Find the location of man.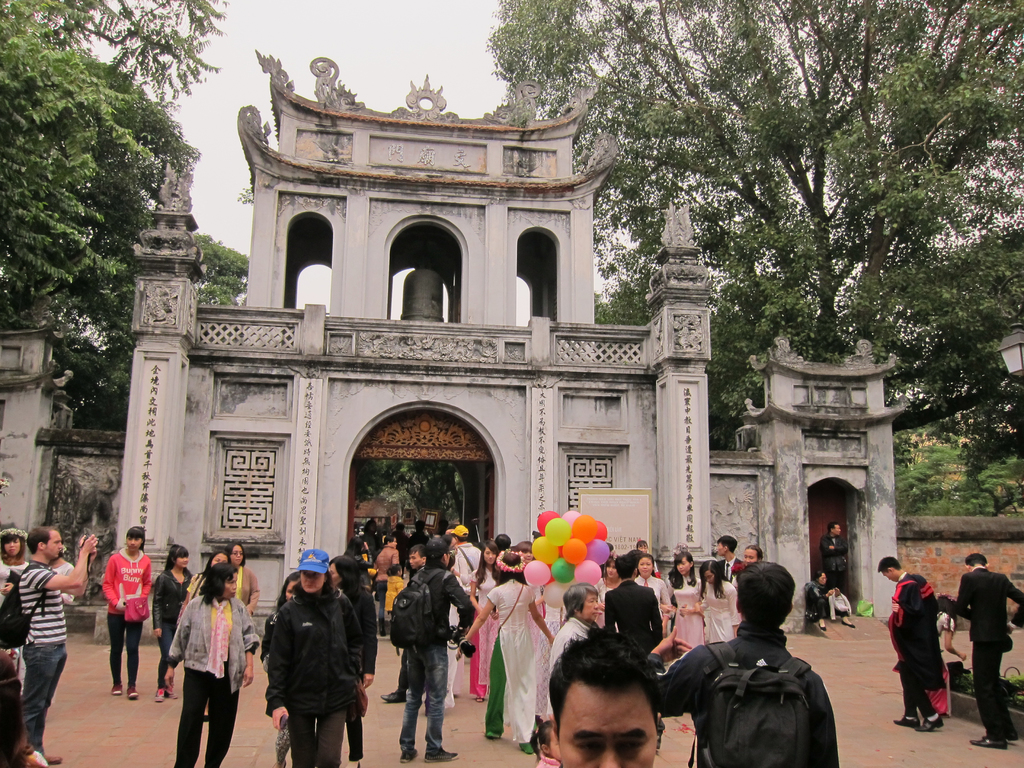
Location: l=399, t=538, r=475, b=762.
